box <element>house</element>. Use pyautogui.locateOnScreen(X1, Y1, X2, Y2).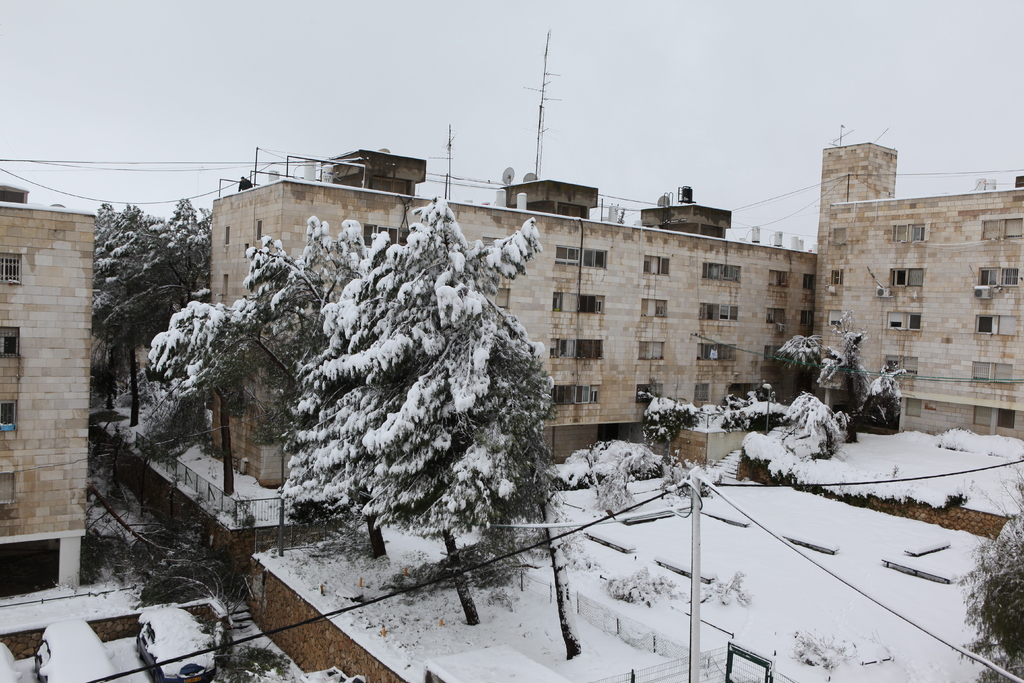
pyautogui.locateOnScreen(821, 145, 1023, 432).
